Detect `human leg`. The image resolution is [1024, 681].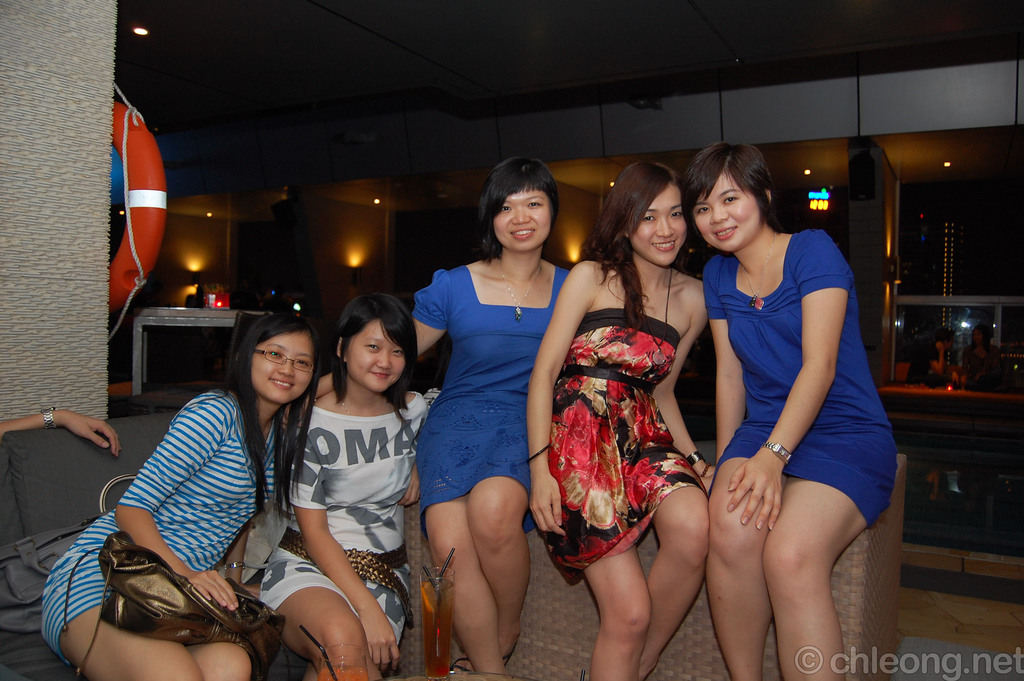
l=305, t=579, r=410, b=680.
